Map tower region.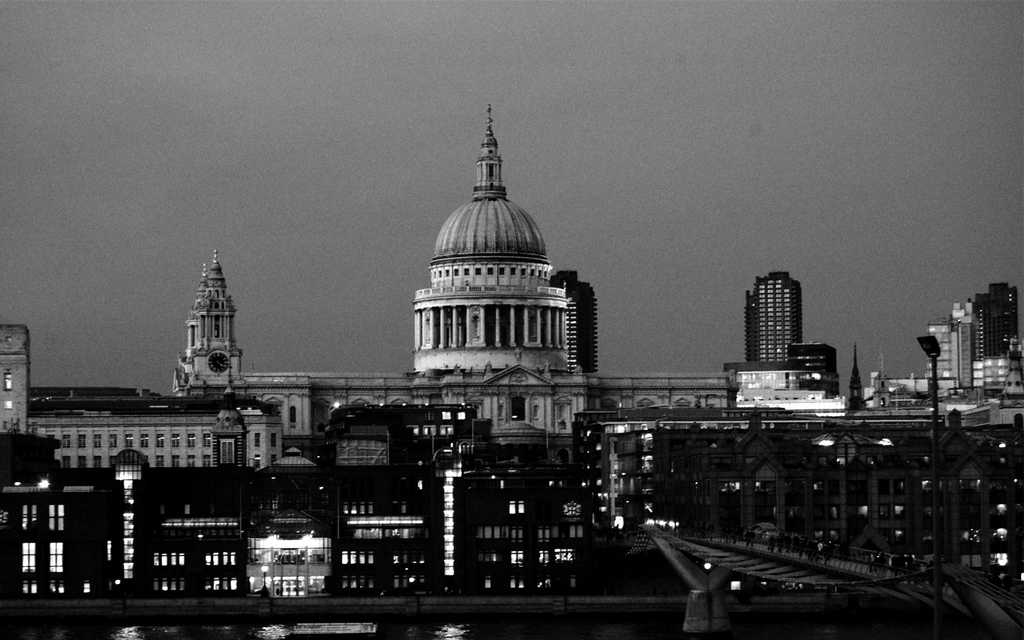
Mapped to {"x1": 973, "y1": 281, "x2": 1023, "y2": 397}.
